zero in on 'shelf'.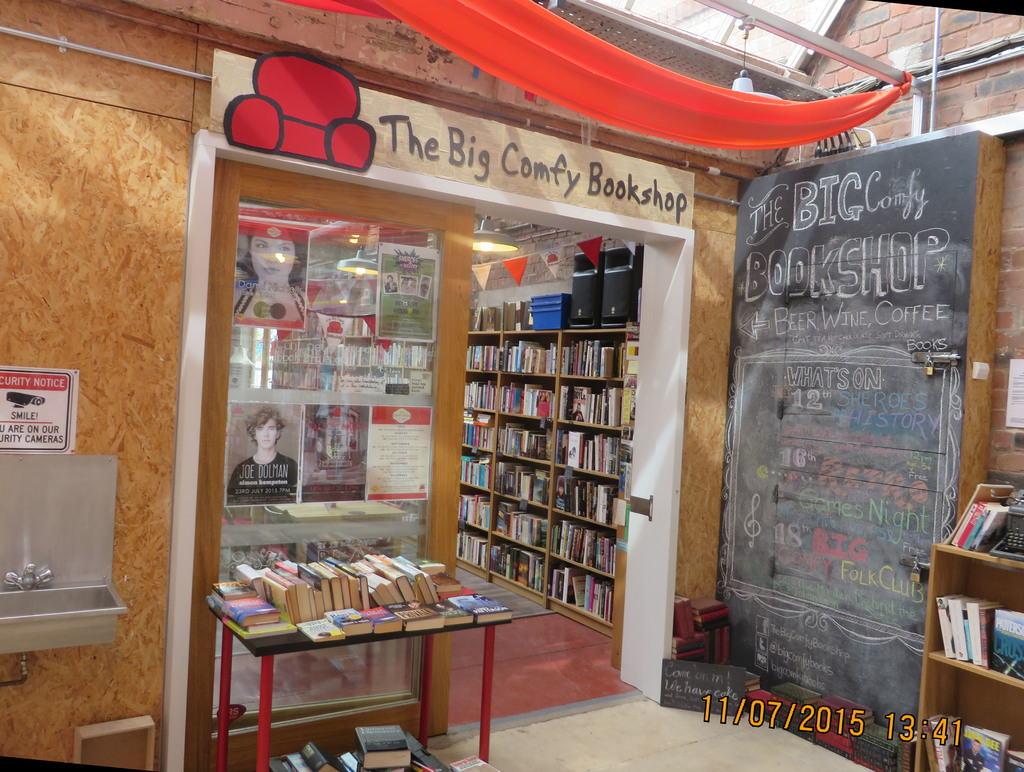
Zeroed in: pyautogui.locateOnScreen(940, 552, 1023, 679).
